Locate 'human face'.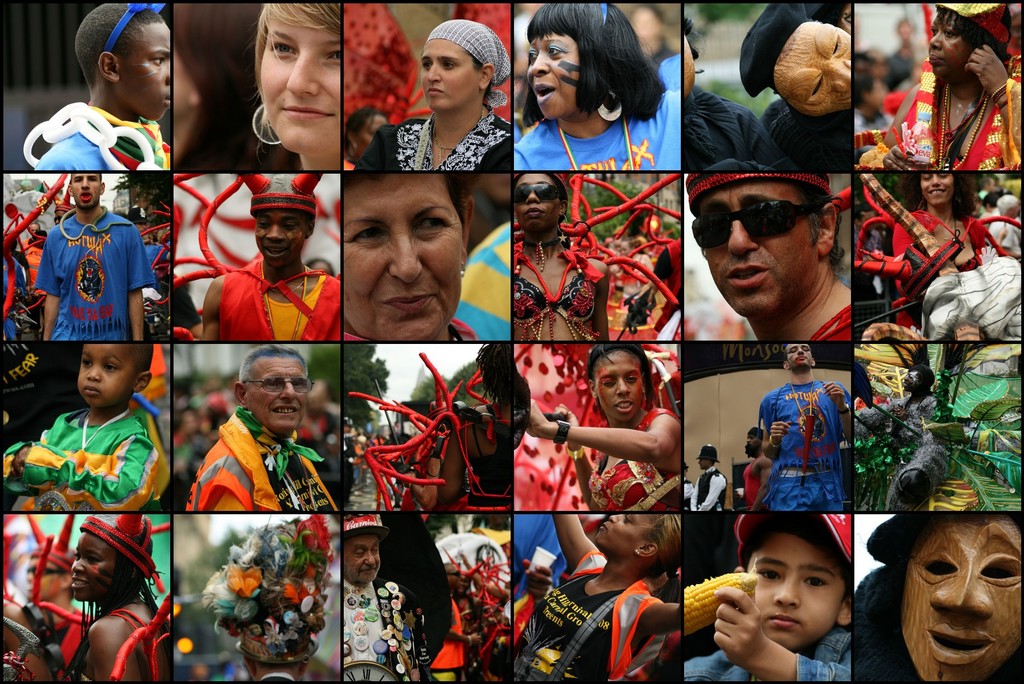
Bounding box: <region>70, 170, 98, 214</region>.
